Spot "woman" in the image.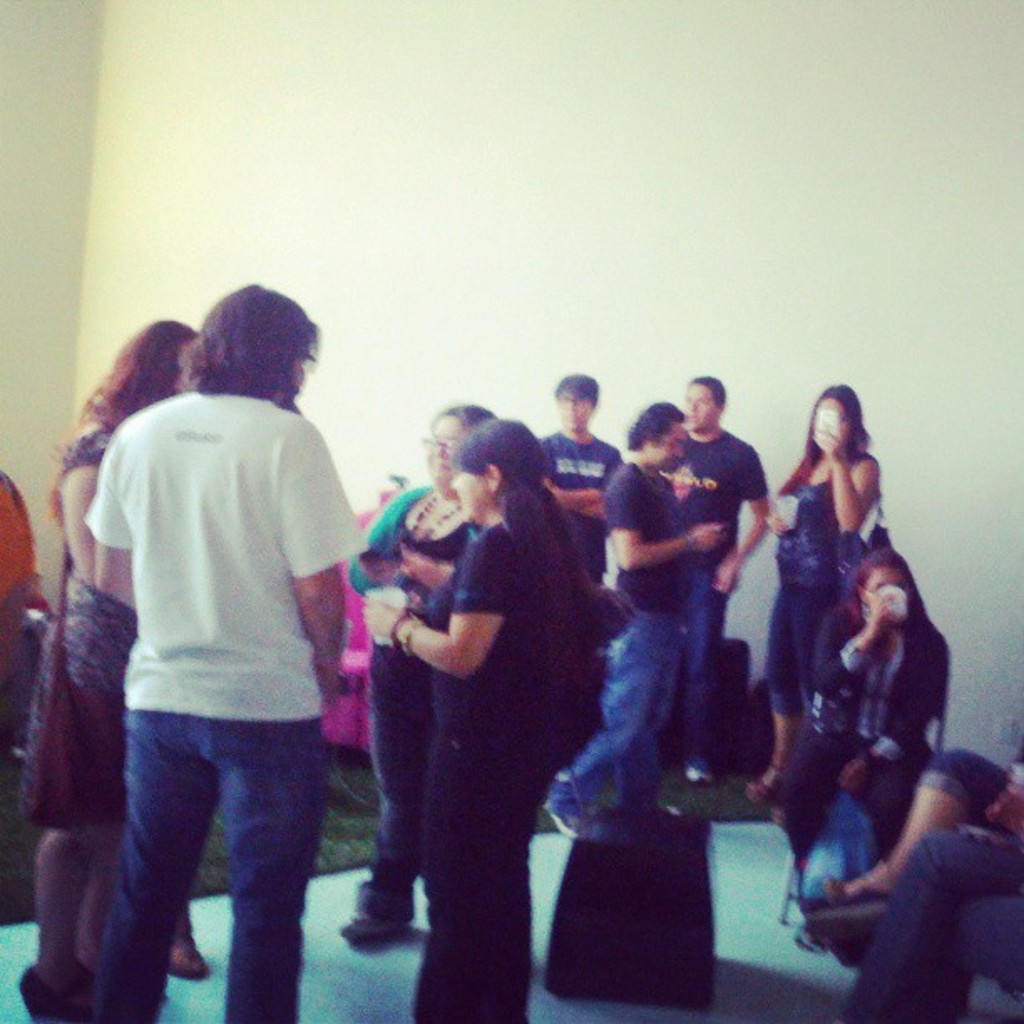
"woman" found at <region>22, 306, 212, 987</region>.
